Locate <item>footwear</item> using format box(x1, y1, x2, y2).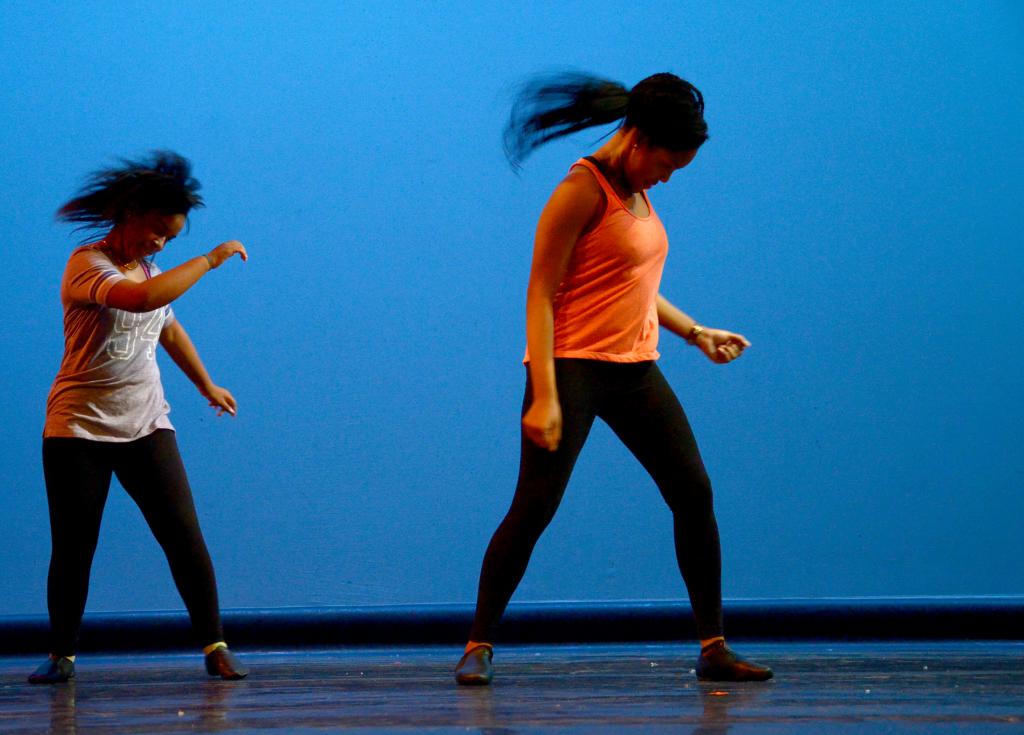
box(26, 653, 84, 683).
